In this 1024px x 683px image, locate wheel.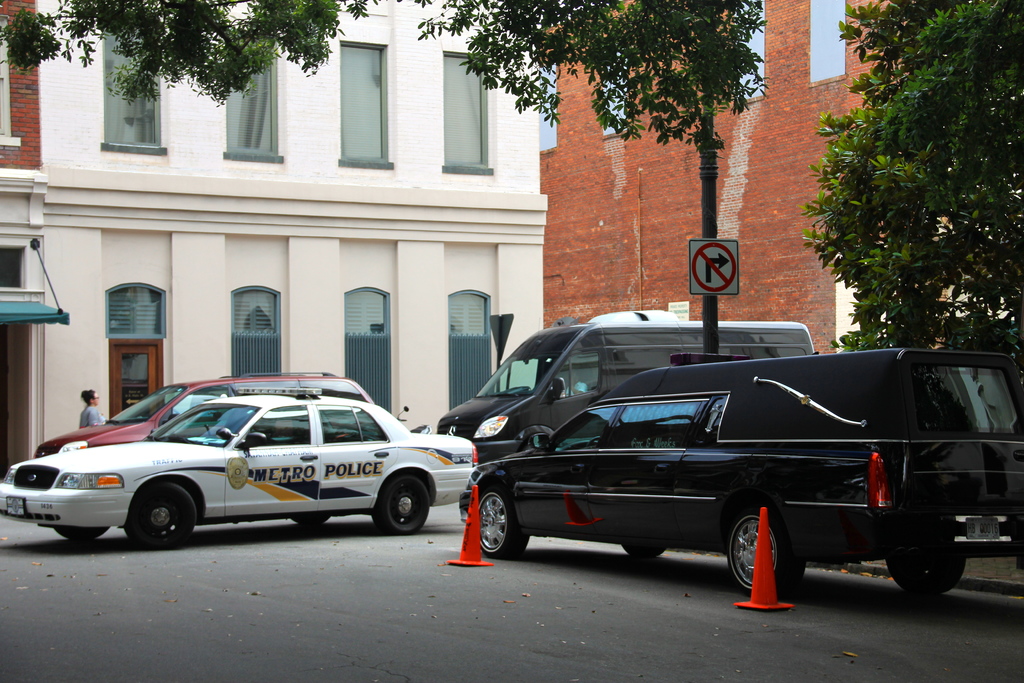
Bounding box: {"left": 885, "top": 549, "right": 965, "bottom": 595}.
